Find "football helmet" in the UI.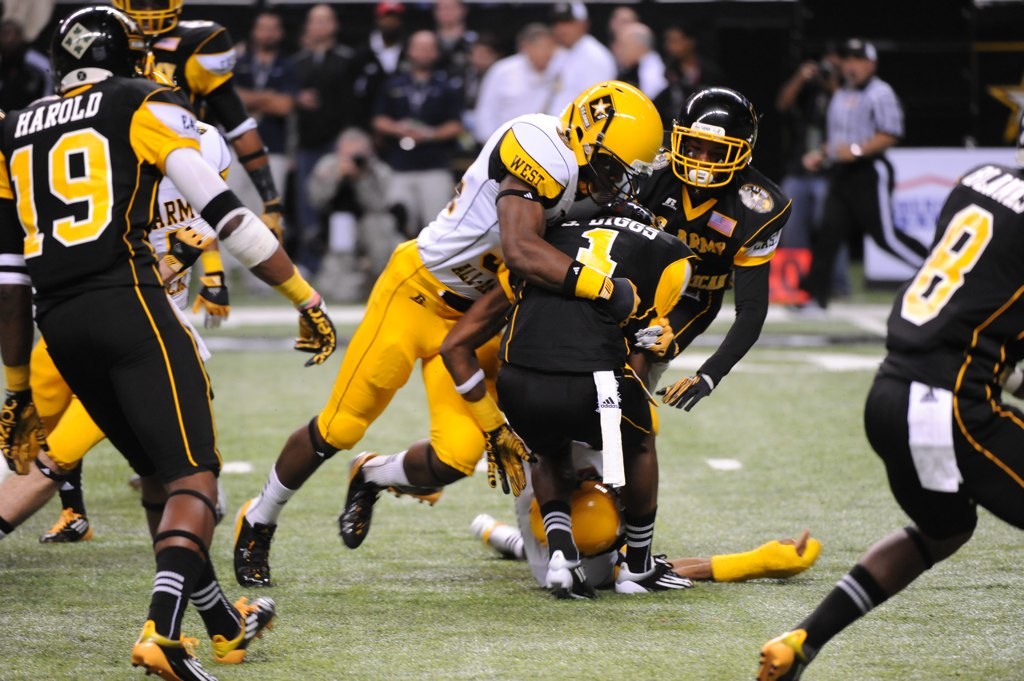
UI element at (left=557, top=78, right=667, bottom=212).
